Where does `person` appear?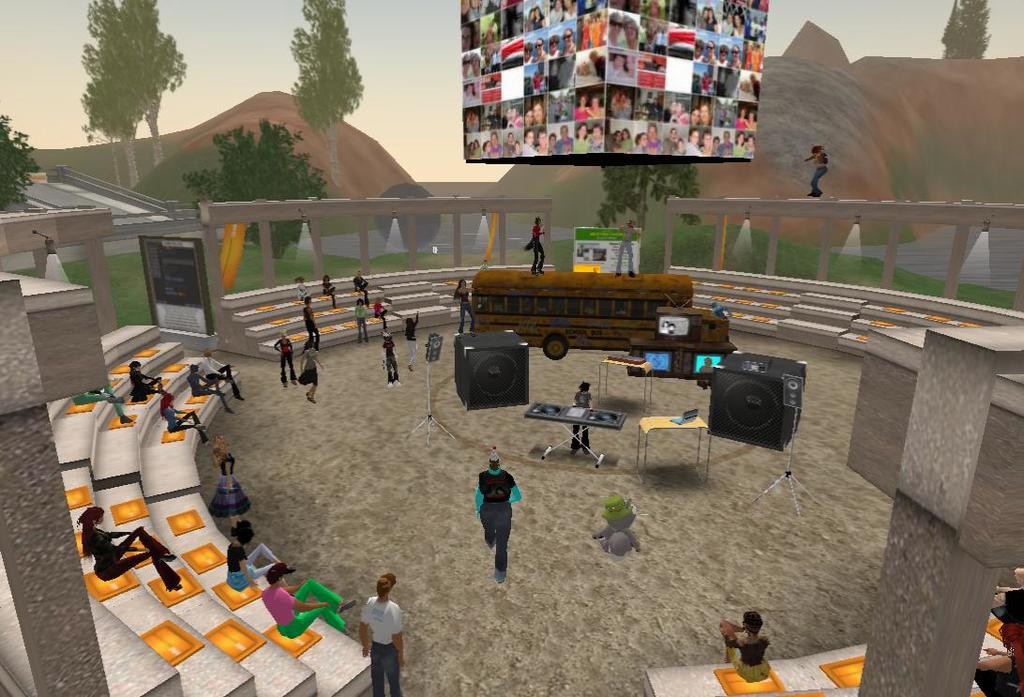
Appears at <box>459,30,469,47</box>.
